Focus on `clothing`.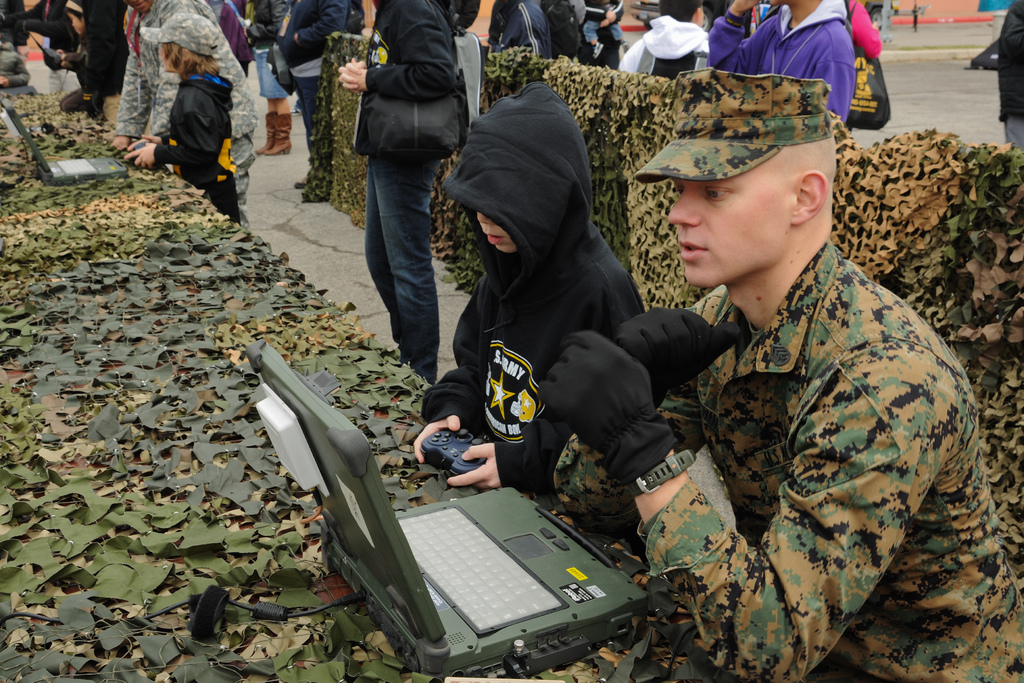
Focused at <region>267, 0, 355, 188</region>.
